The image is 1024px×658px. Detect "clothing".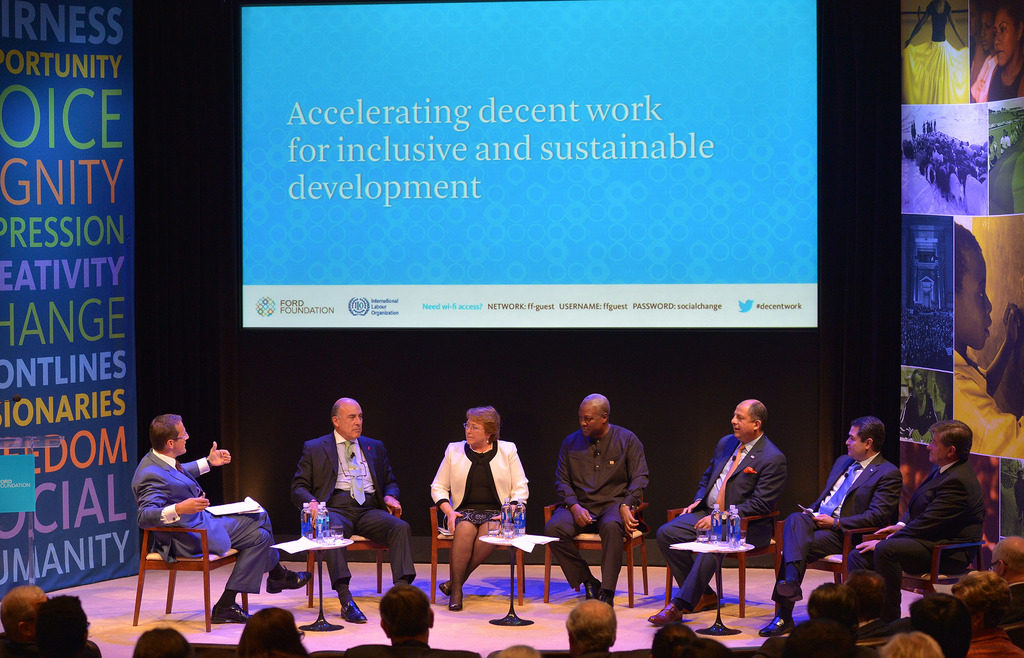
Detection: x1=774 y1=458 x2=900 y2=607.
